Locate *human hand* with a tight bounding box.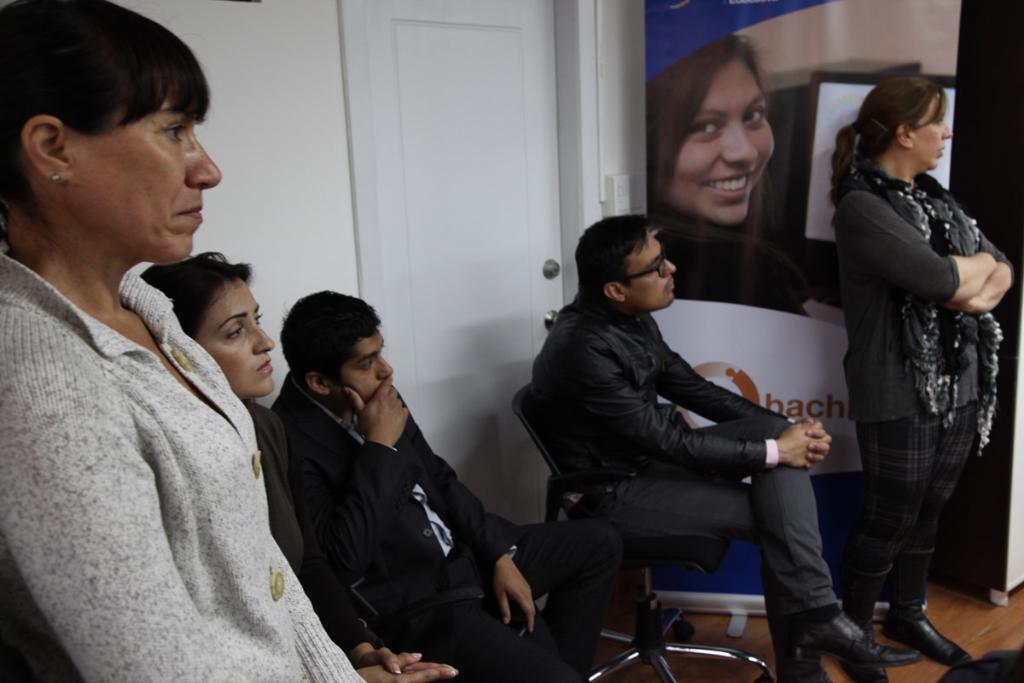
941/298/977/318.
